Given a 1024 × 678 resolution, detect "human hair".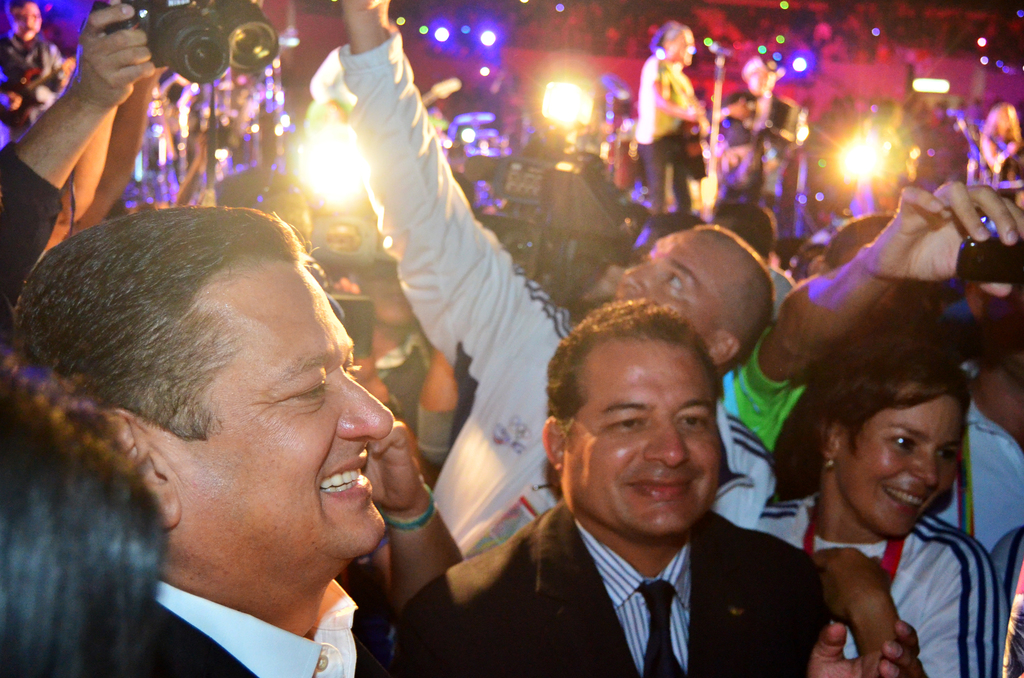
782/328/978/508.
